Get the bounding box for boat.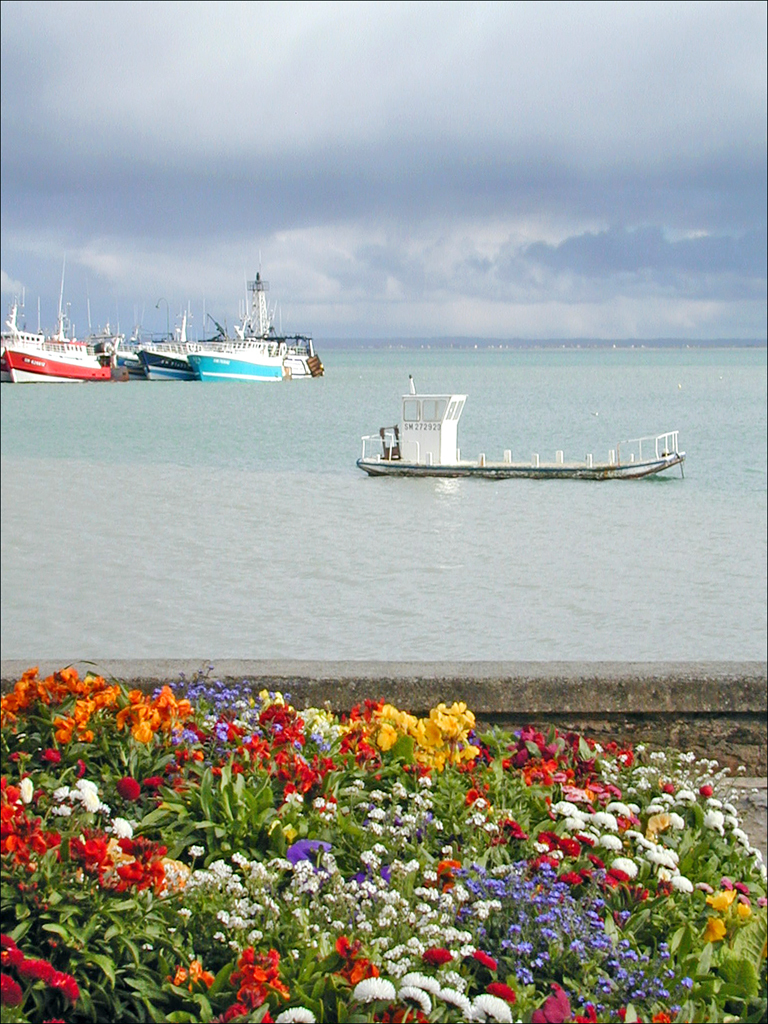
181, 245, 286, 381.
